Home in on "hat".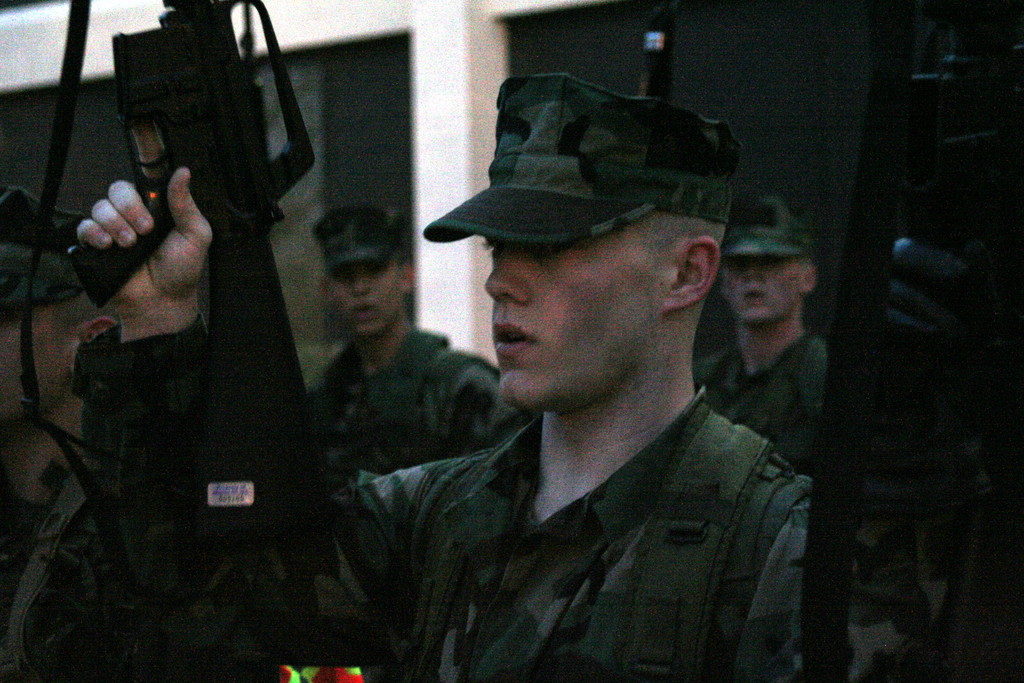
Homed in at region(312, 204, 412, 263).
